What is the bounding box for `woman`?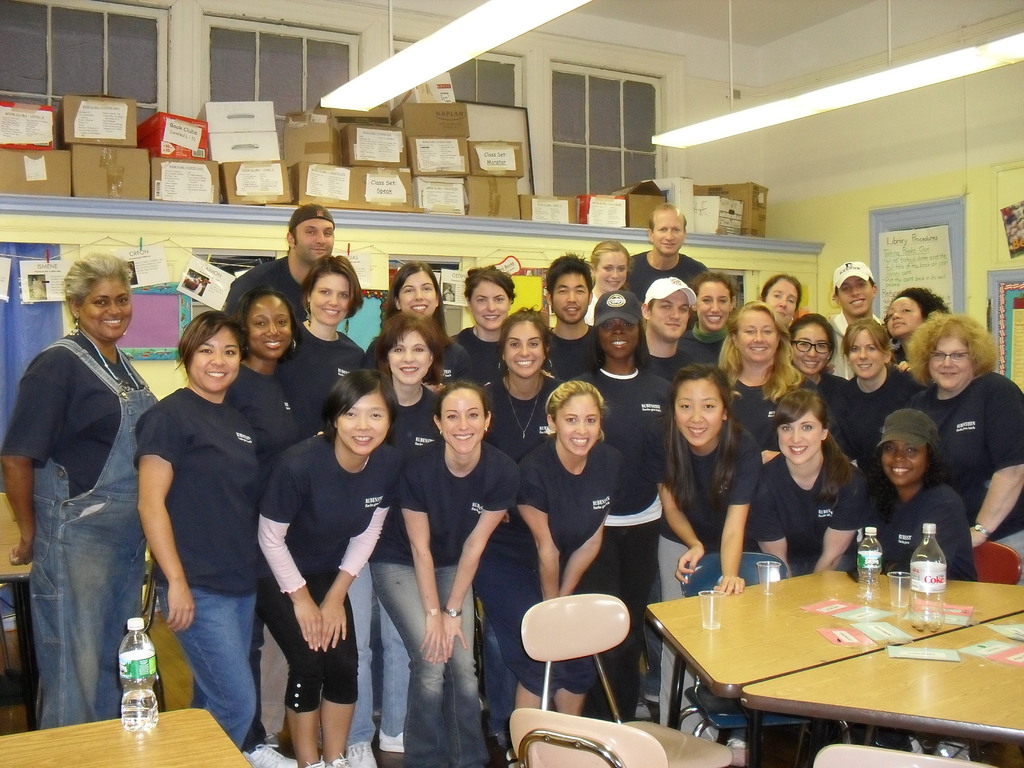
l=486, t=305, r=558, b=462.
